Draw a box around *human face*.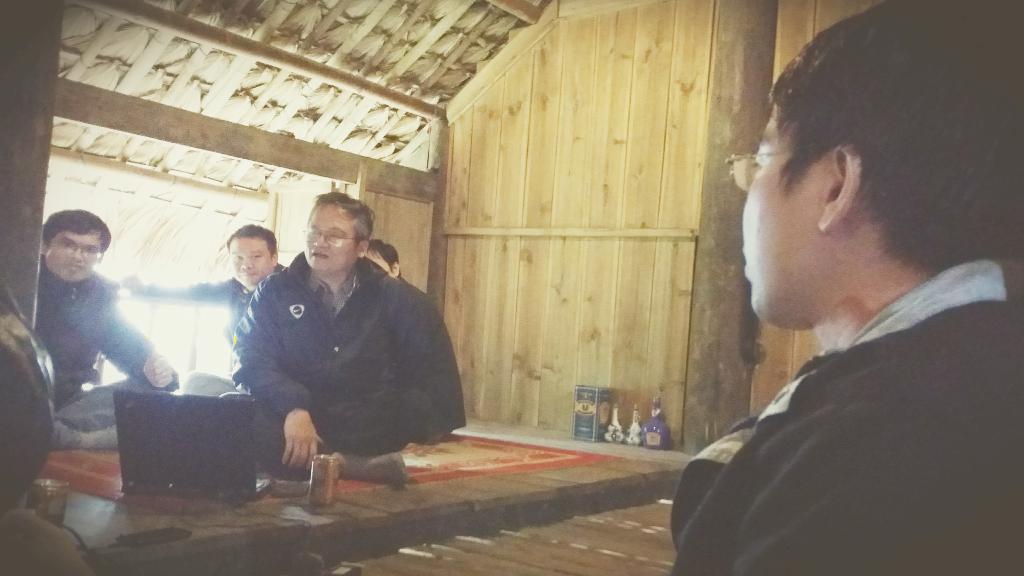
l=230, t=238, r=275, b=285.
